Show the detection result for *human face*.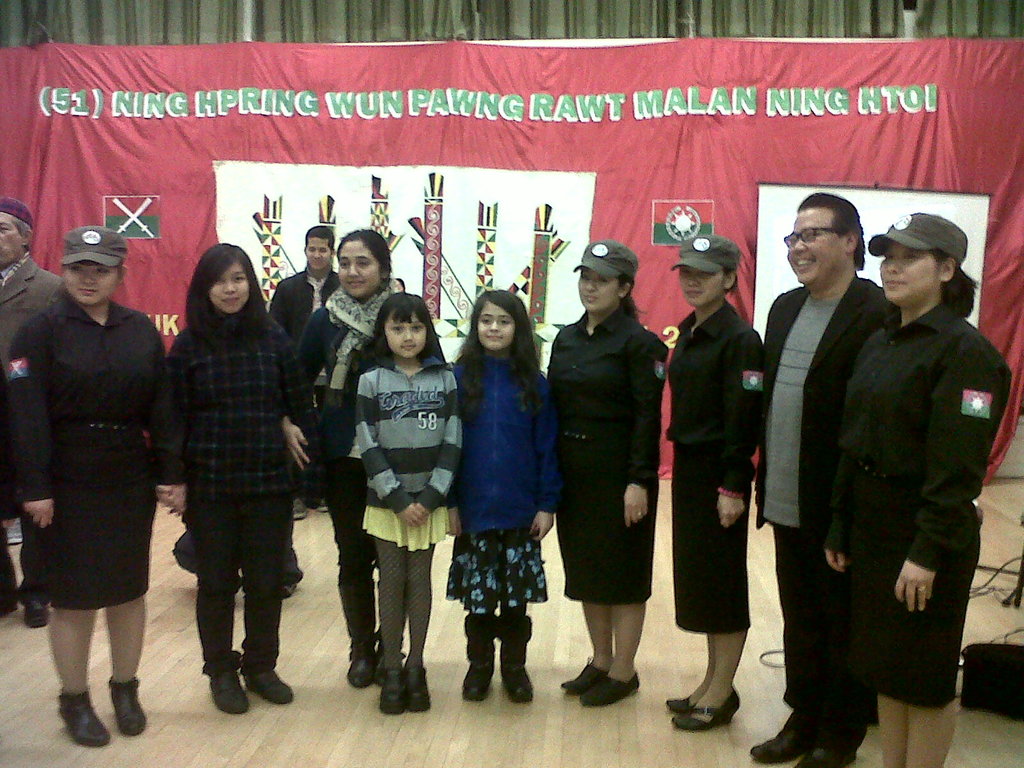
left=874, top=240, right=938, bottom=306.
